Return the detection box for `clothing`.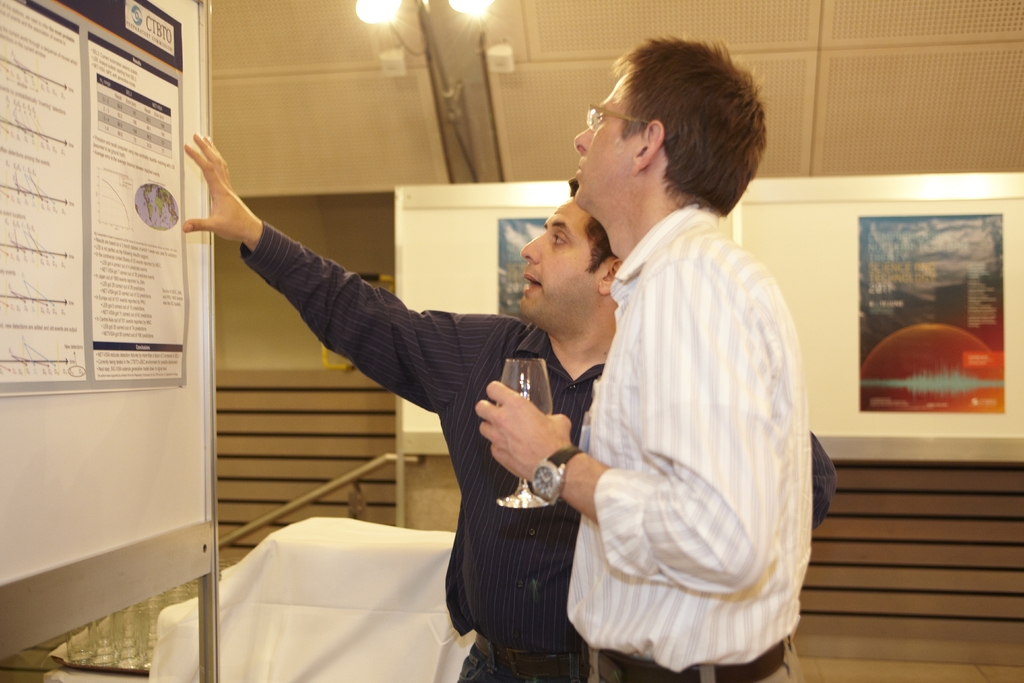
{"x1": 239, "y1": 219, "x2": 838, "y2": 682}.
